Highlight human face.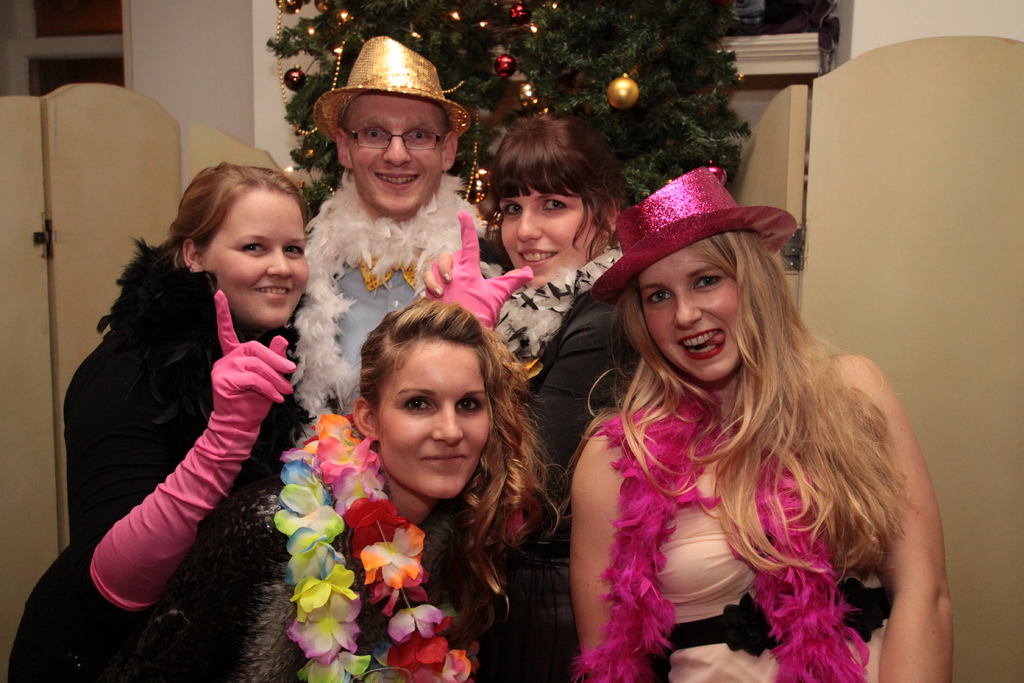
Highlighted region: select_region(200, 185, 322, 323).
